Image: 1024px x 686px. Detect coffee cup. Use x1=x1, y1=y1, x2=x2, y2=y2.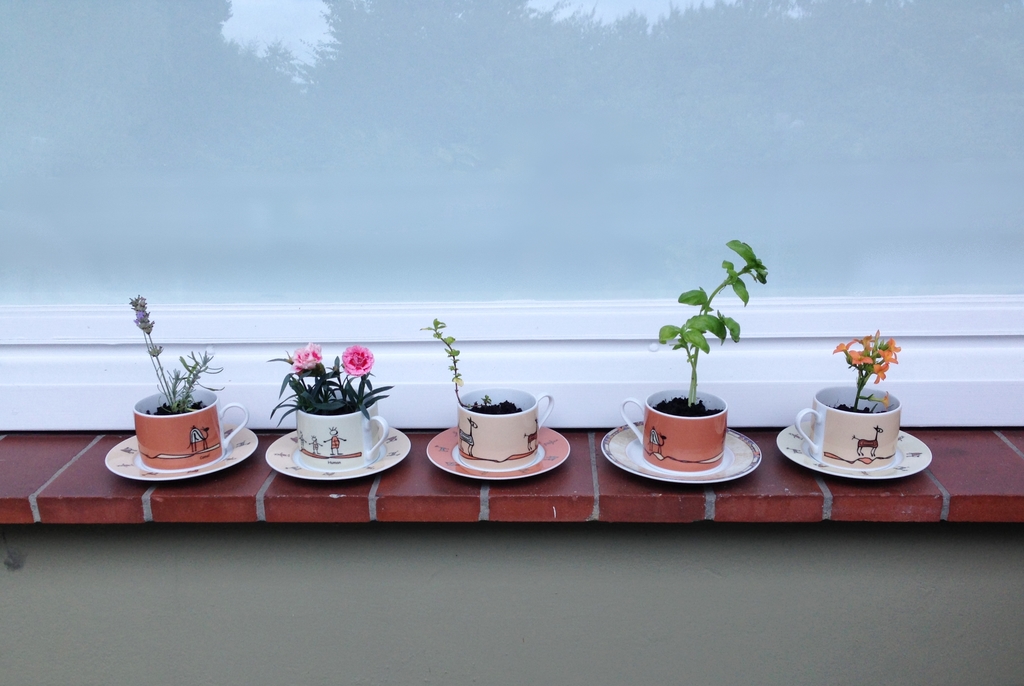
x1=296, y1=386, x2=391, y2=470.
